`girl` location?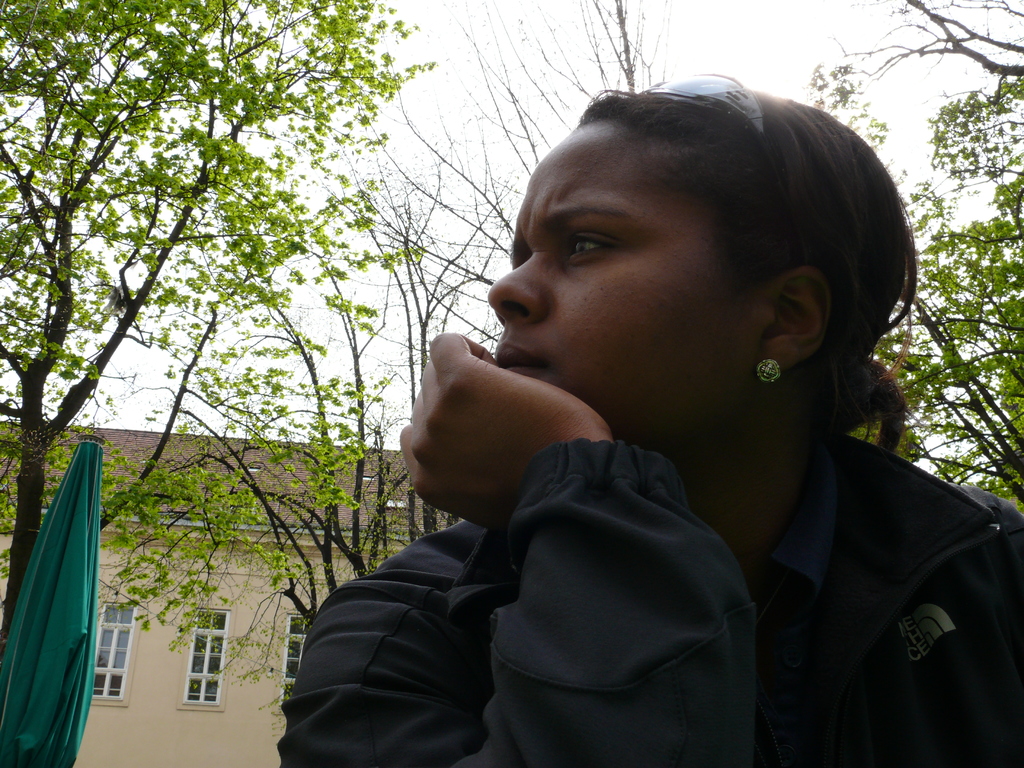
bbox(272, 77, 1019, 767)
